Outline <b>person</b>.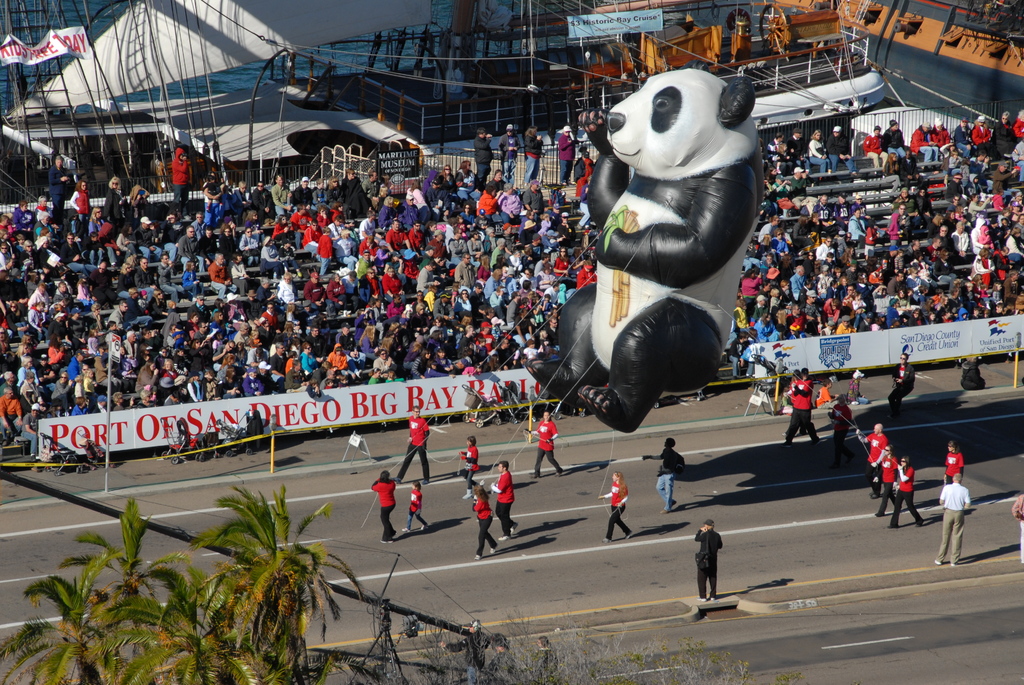
Outline: x1=785, y1=370, x2=810, y2=437.
